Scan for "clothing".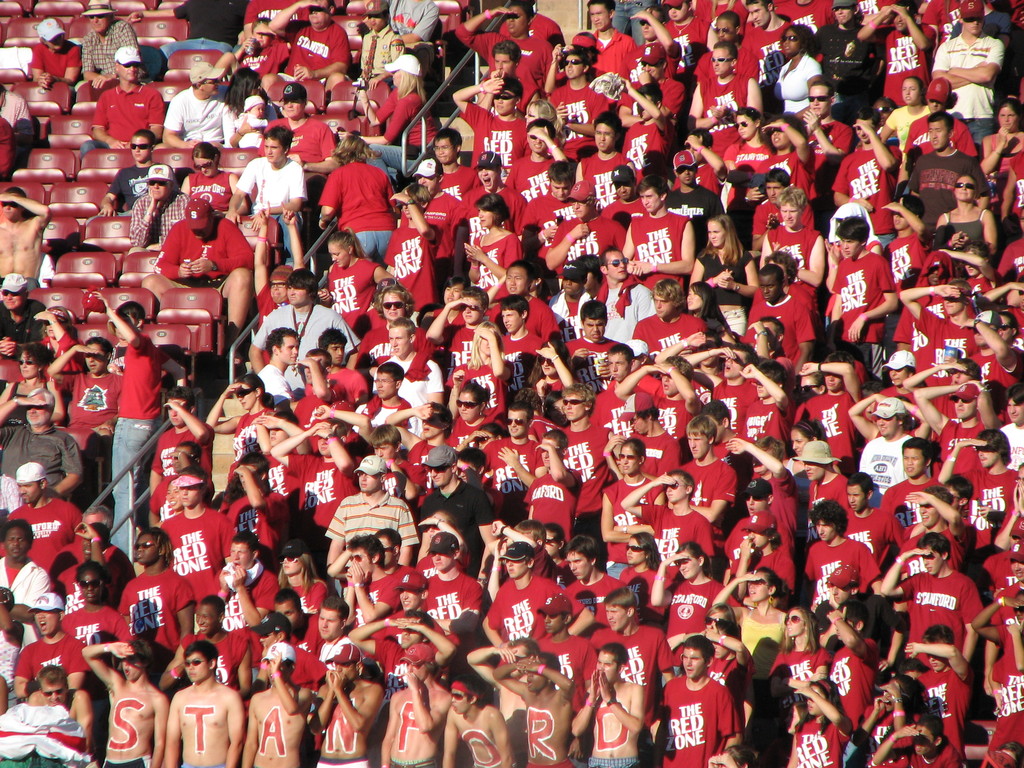
Scan result: <region>59, 372, 124, 463</region>.
